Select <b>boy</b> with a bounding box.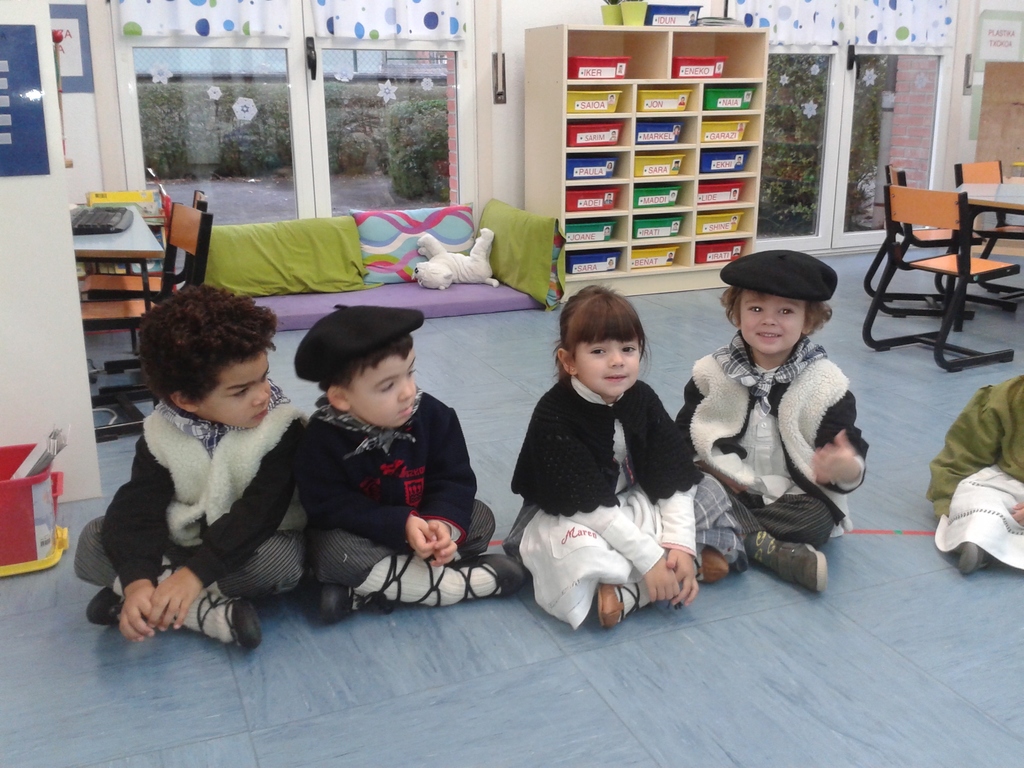
[65, 284, 320, 652].
